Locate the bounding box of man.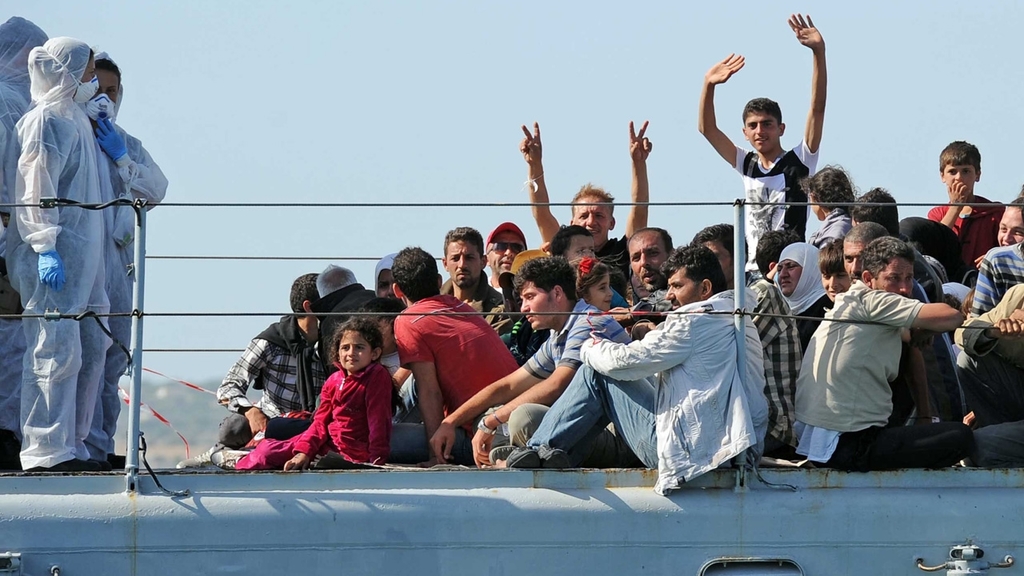
Bounding box: locate(803, 238, 969, 478).
